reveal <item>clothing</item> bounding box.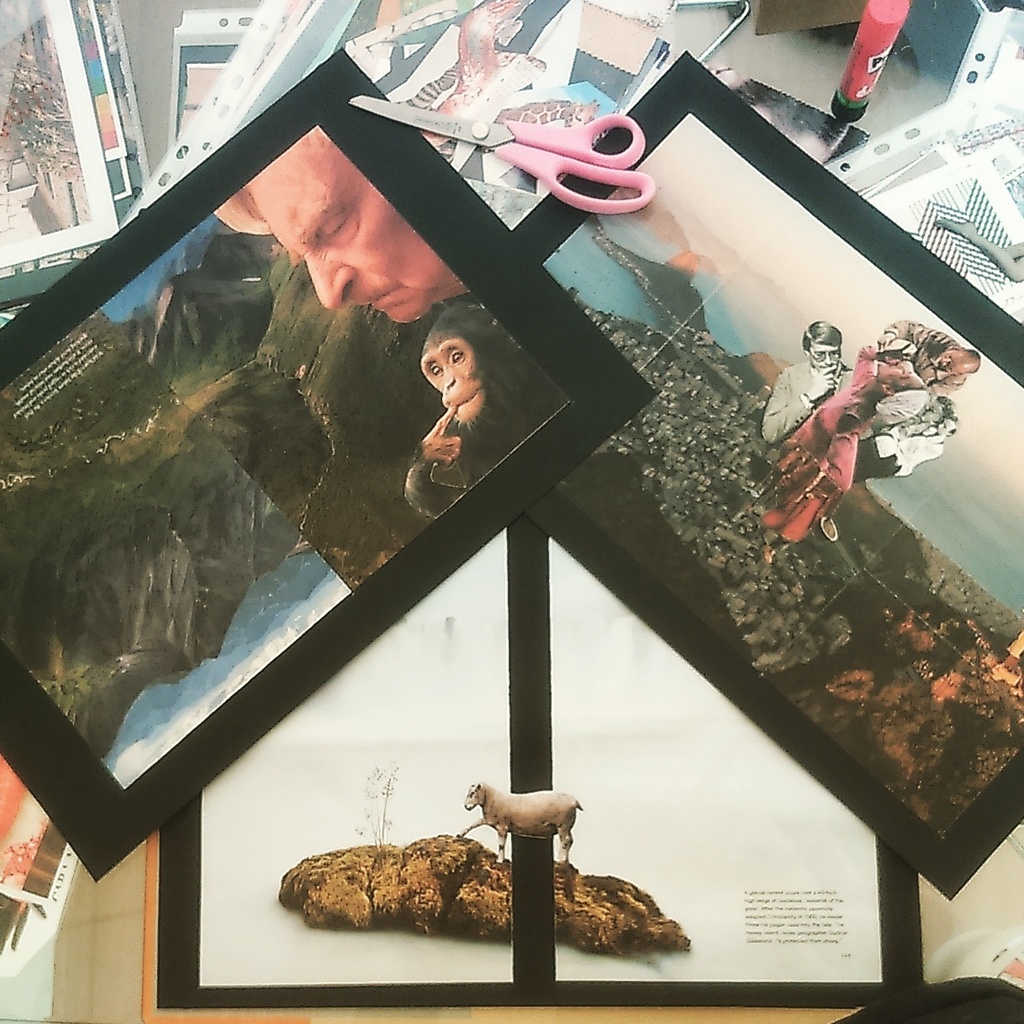
Revealed: (858,416,940,482).
